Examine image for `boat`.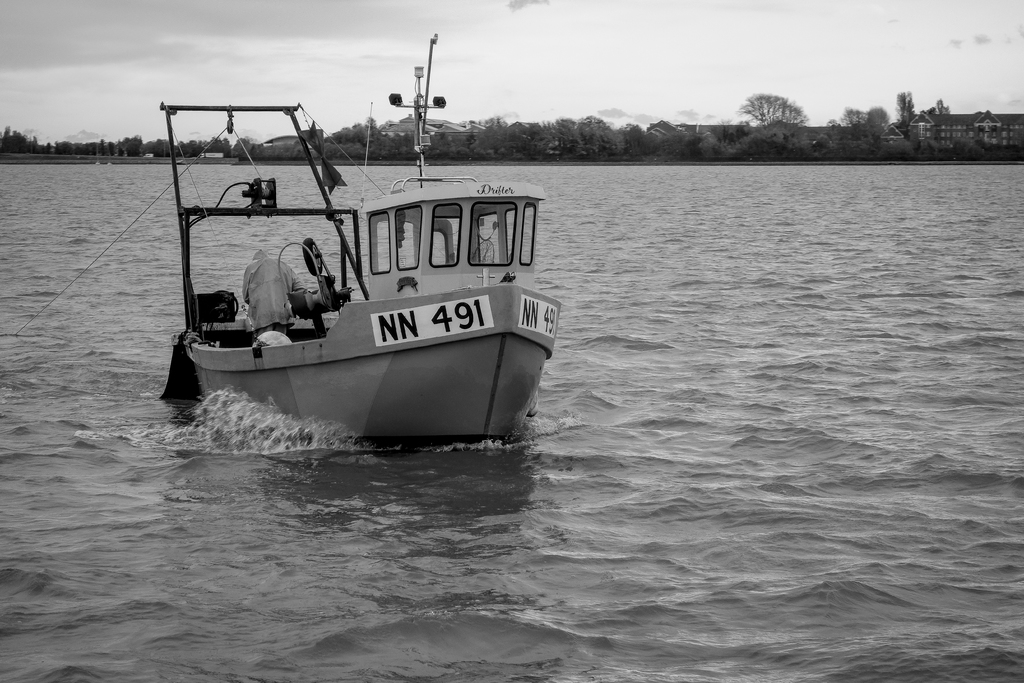
Examination result: <bbox>141, 63, 579, 461</bbox>.
